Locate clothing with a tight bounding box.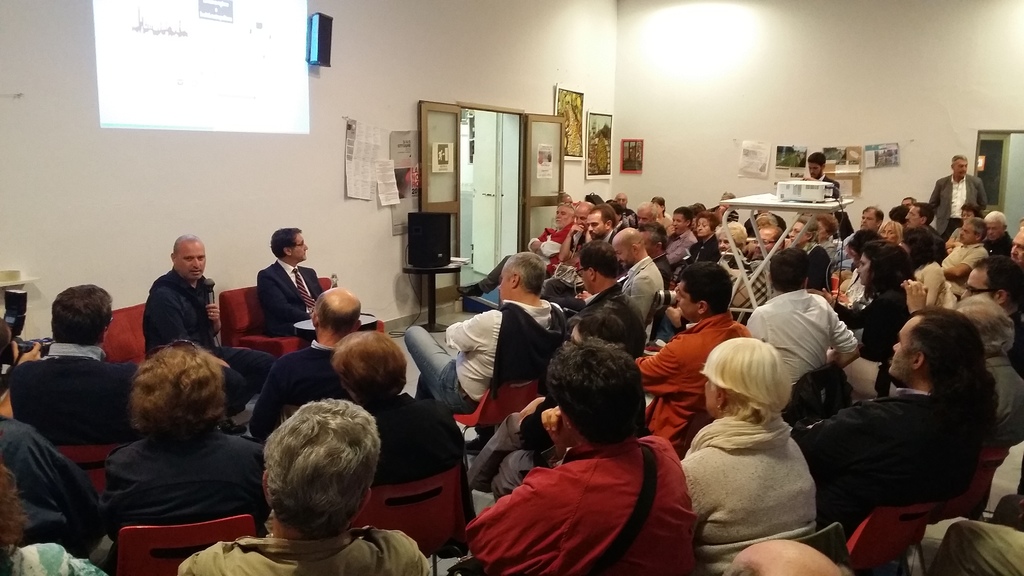
(8, 339, 152, 442).
